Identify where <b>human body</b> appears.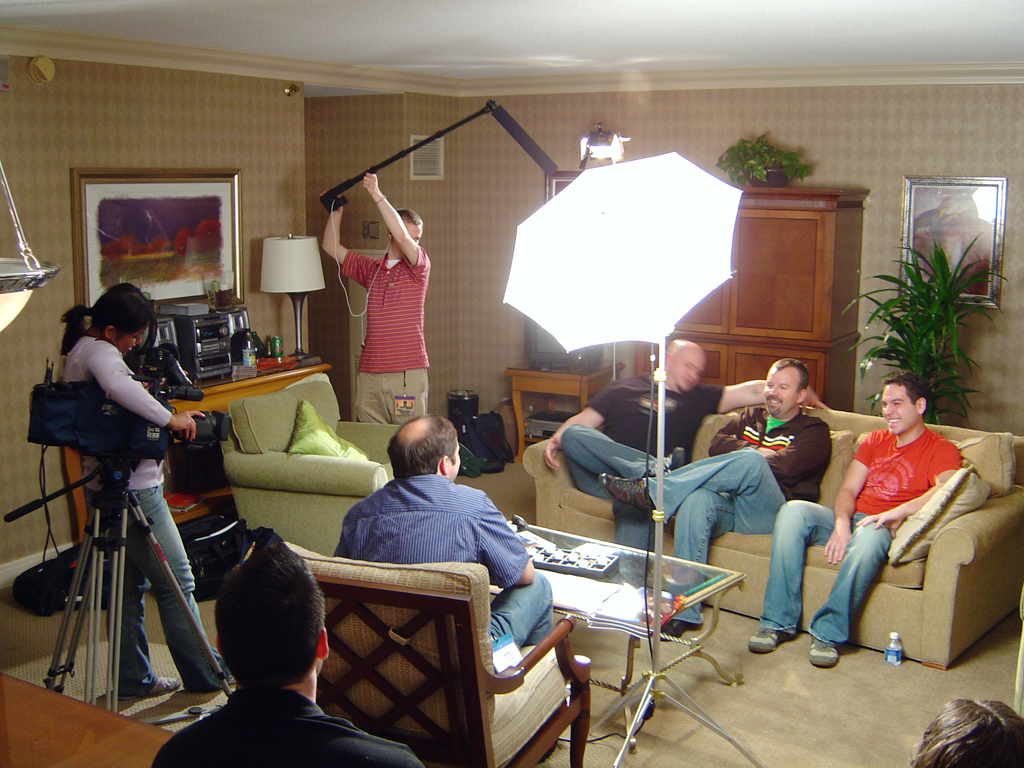
Appears at 339/399/552/660.
